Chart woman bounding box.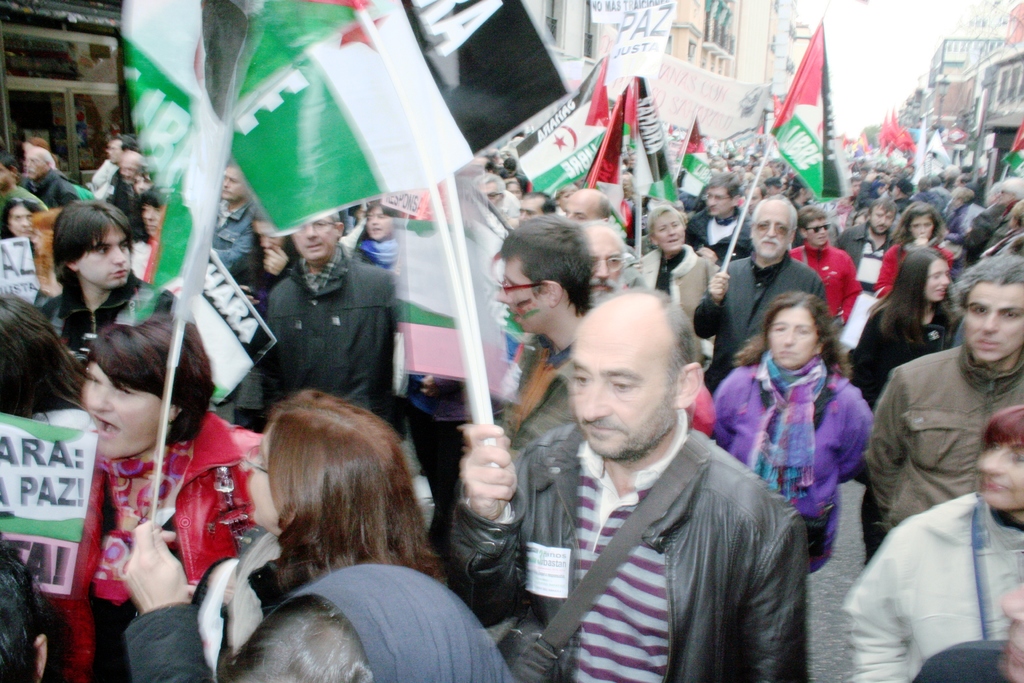
Charted: <region>701, 292, 878, 586</region>.
